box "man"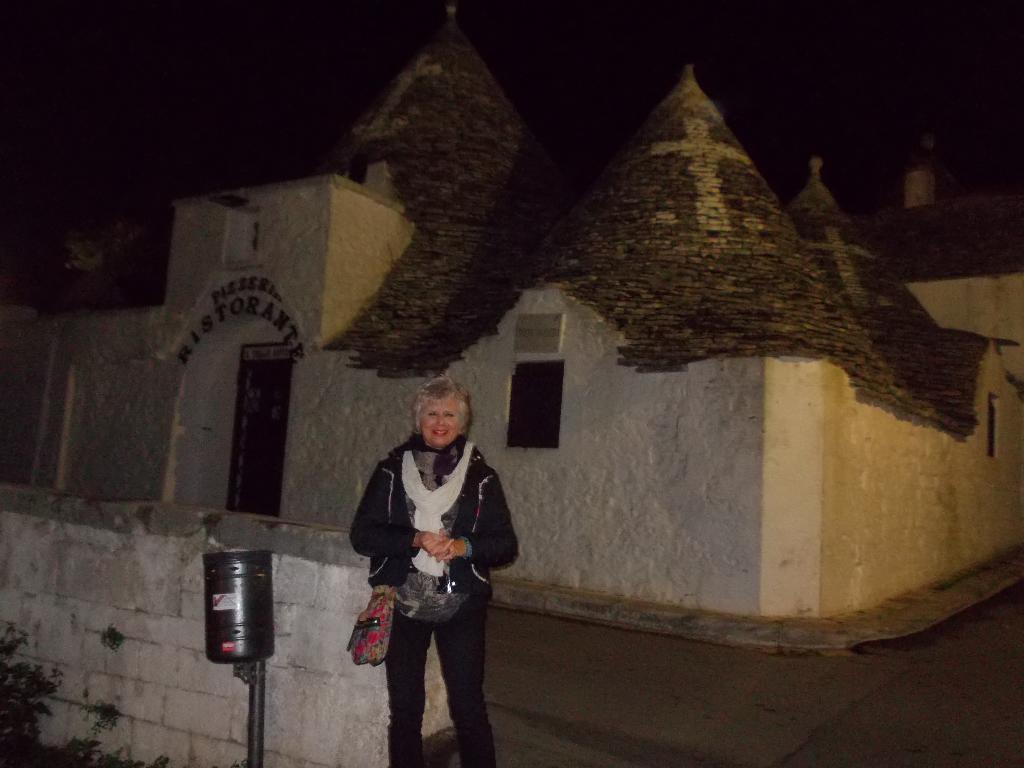
x1=349 y1=376 x2=518 y2=767
